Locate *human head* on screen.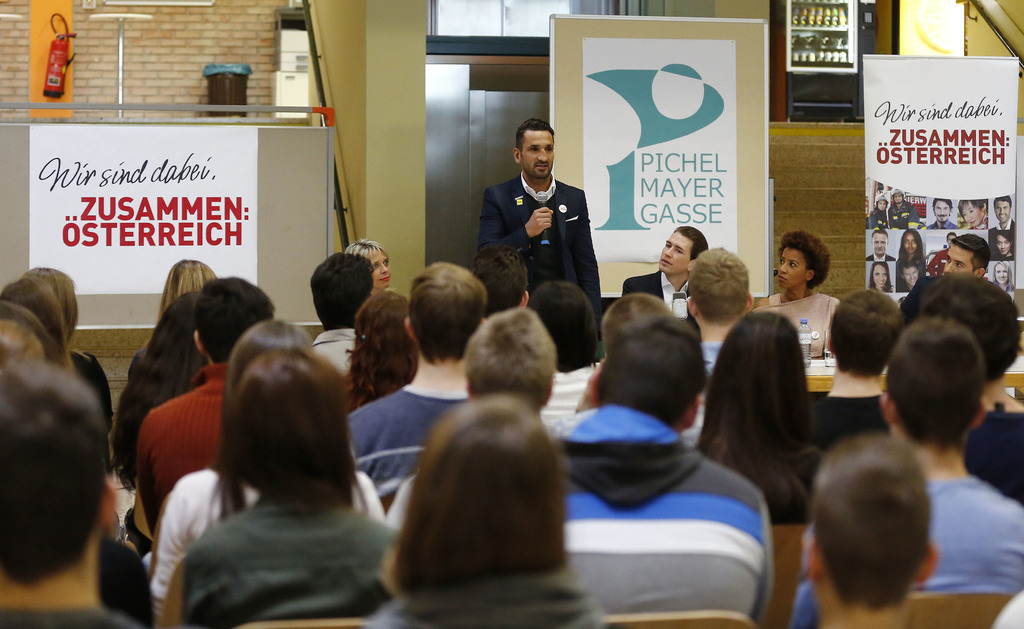
On screen at <box>463,303,557,410</box>.
